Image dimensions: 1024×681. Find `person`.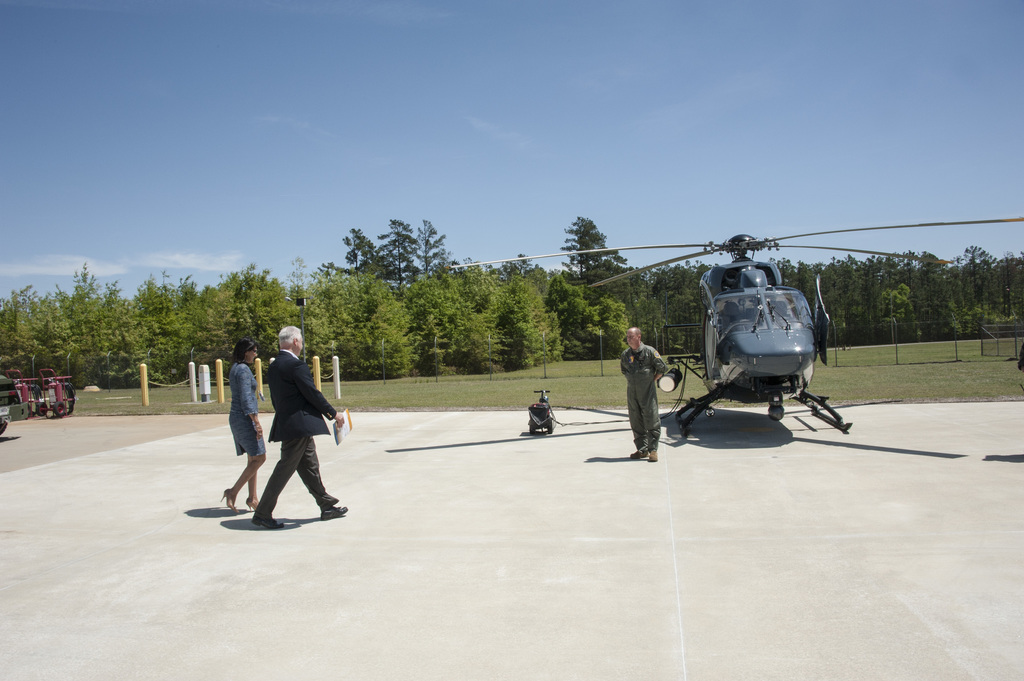
x1=220, y1=338, x2=266, y2=514.
